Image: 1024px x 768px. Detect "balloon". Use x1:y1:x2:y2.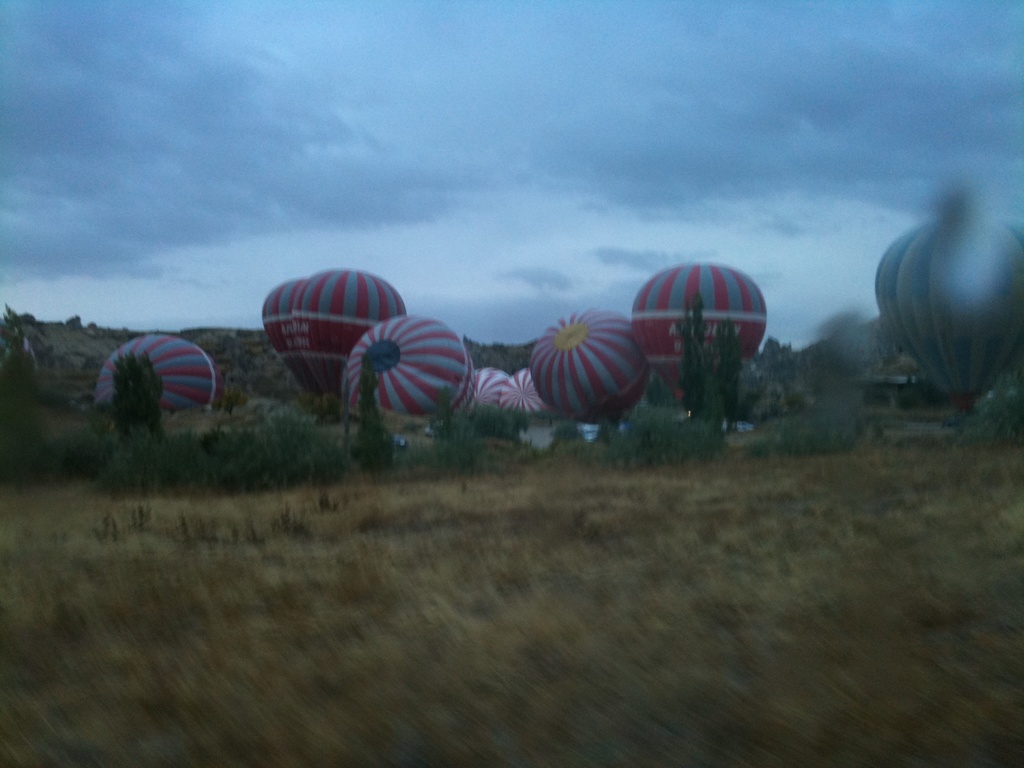
872:224:1023:404.
